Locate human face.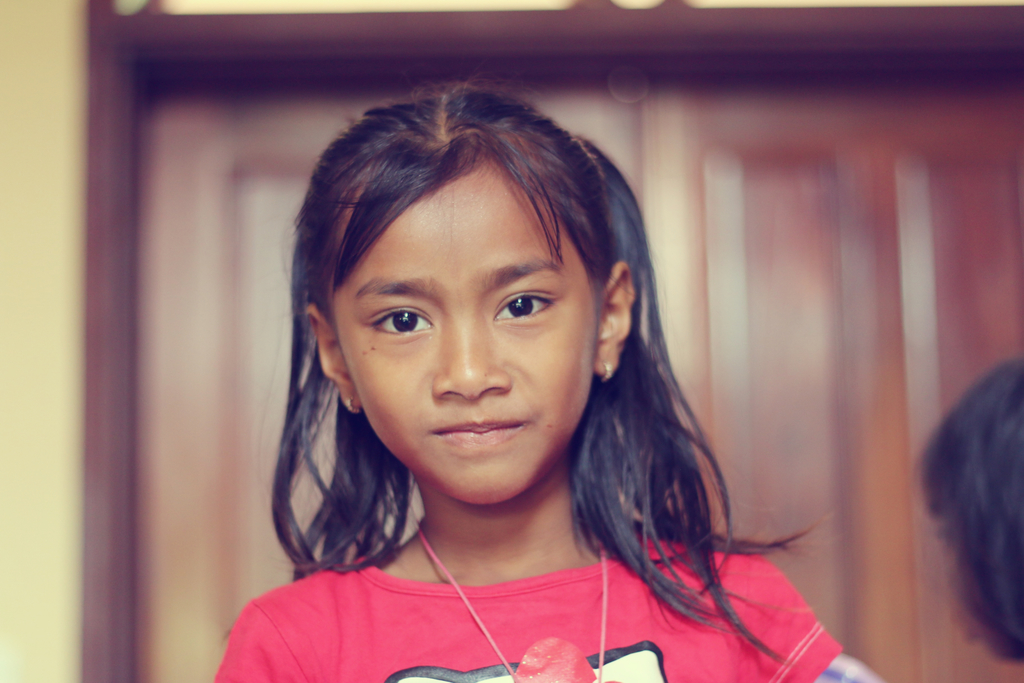
Bounding box: (left=334, top=167, right=596, bottom=508).
